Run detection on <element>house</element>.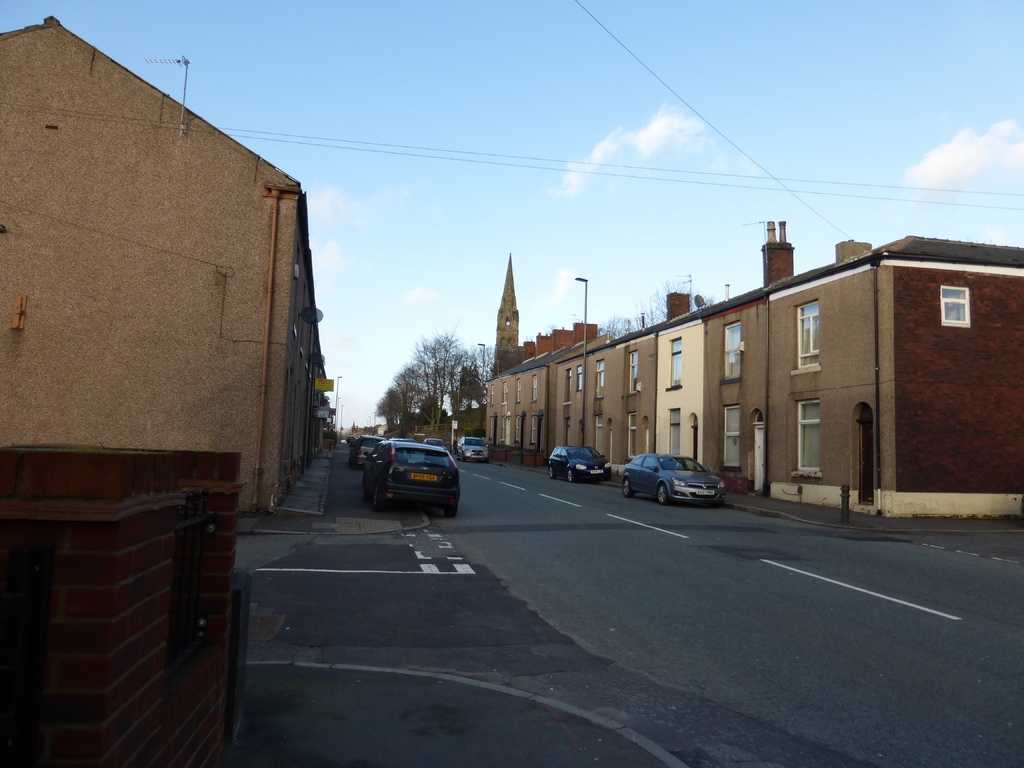
Result: 481,369,518,447.
